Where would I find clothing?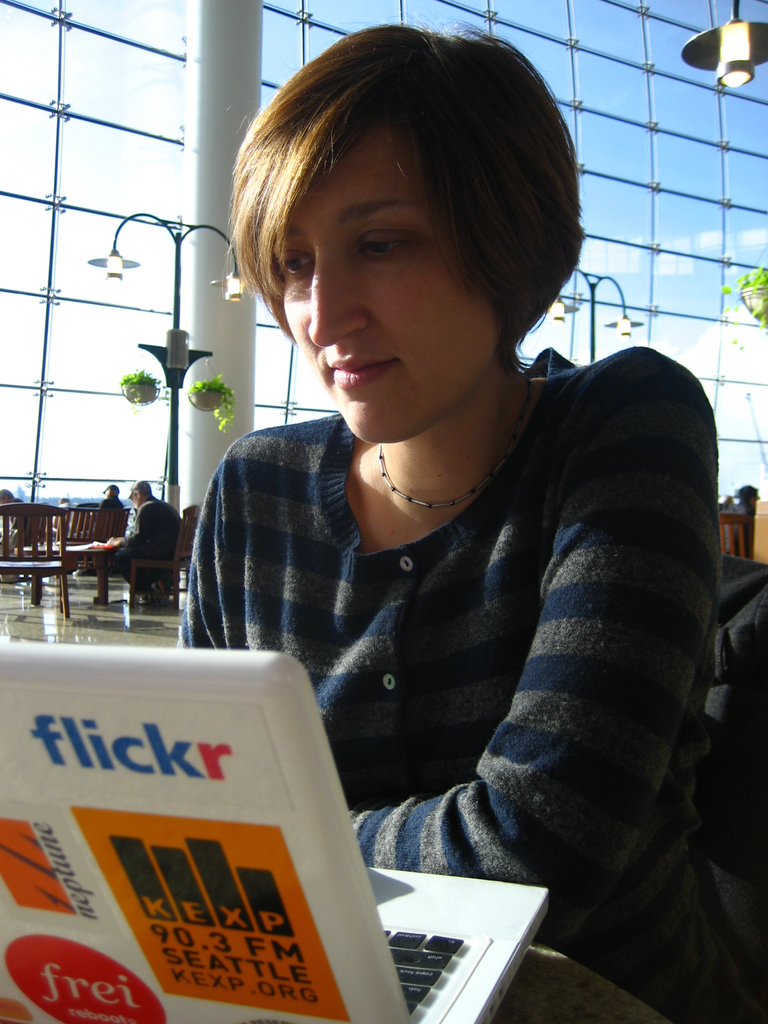
At rect(78, 495, 125, 561).
